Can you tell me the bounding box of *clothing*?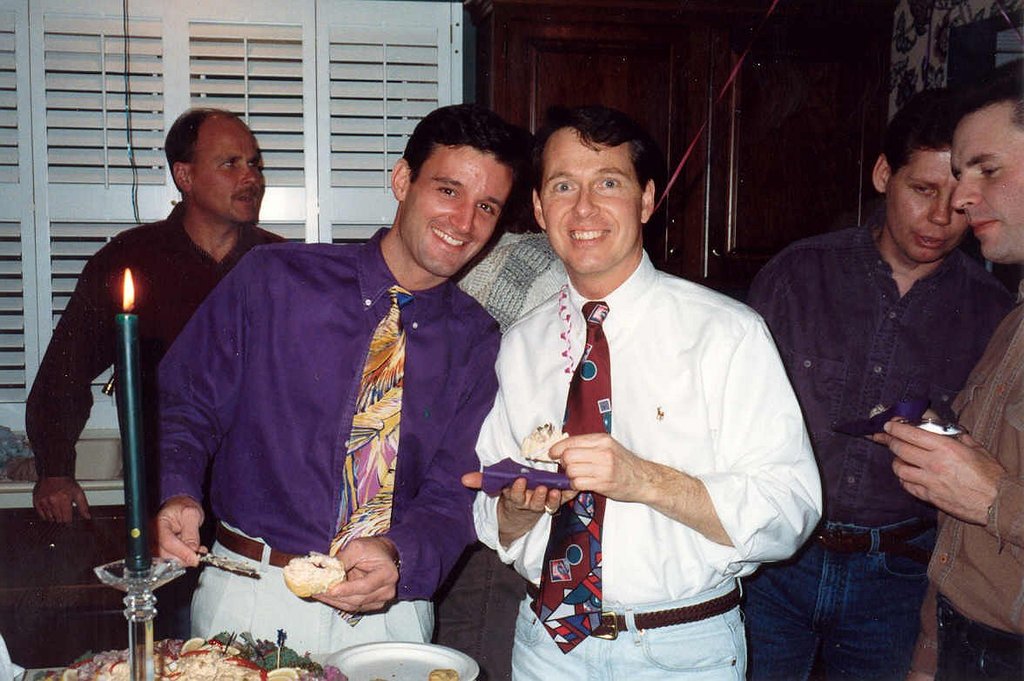
left=477, top=246, right=821, bottom=680.
